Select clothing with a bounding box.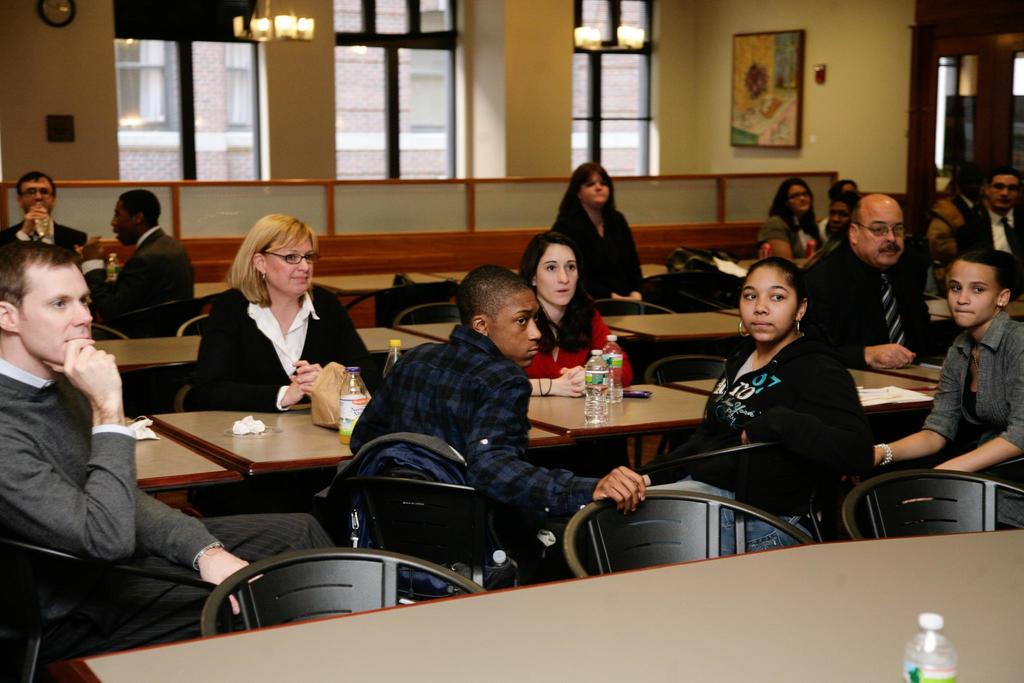
[79,226,195,322].
